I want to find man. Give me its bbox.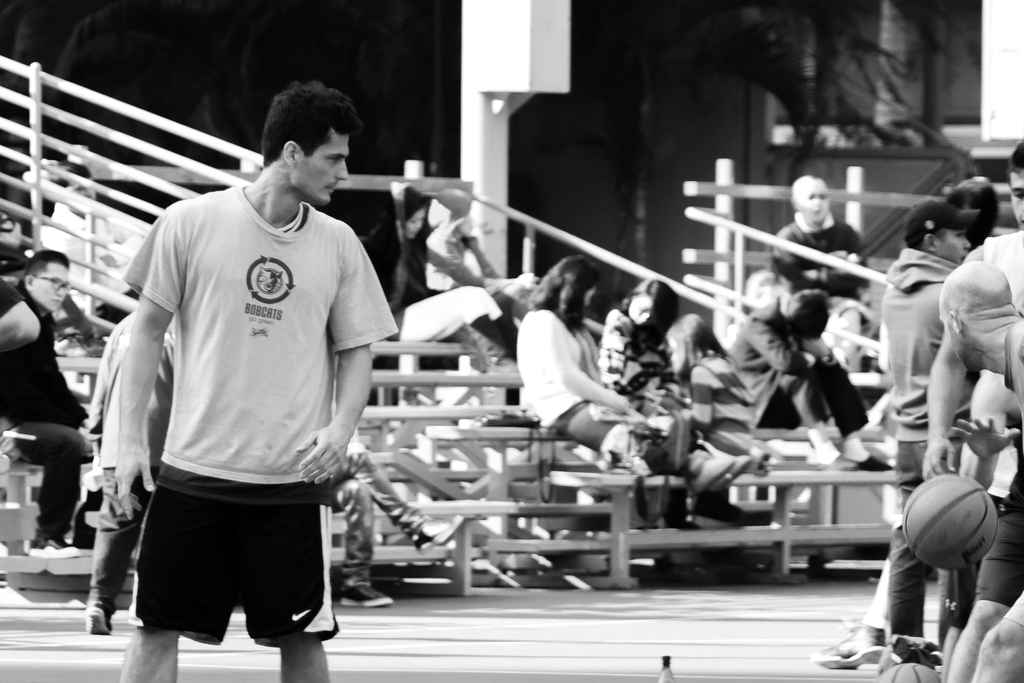
<region>881, 195, 978, 644</region>.
